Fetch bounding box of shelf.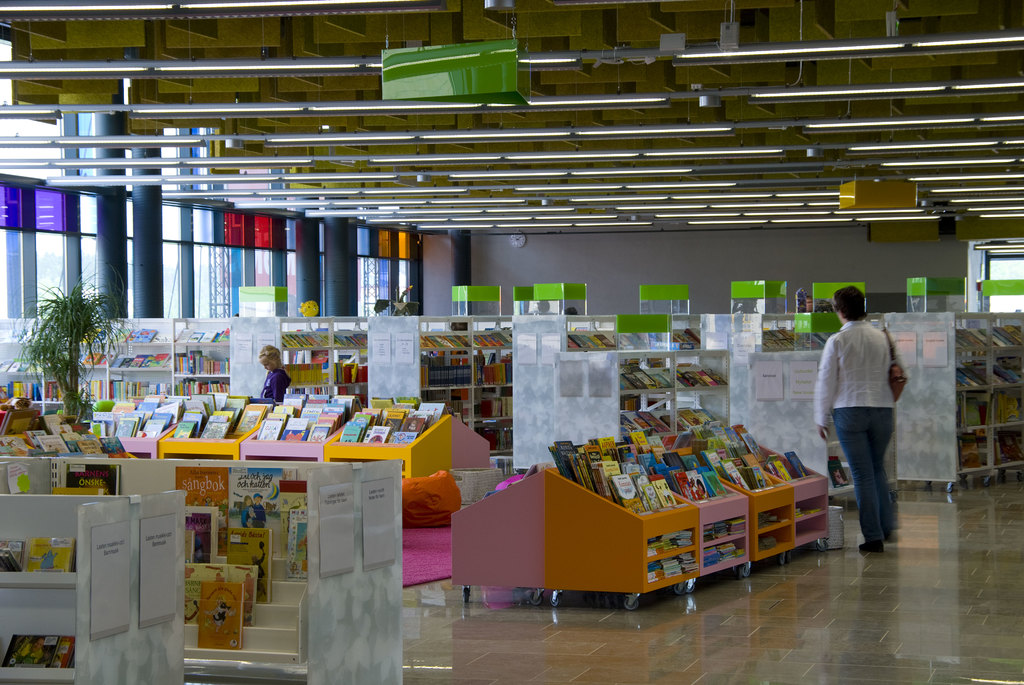
Bbox: box(419, 348, 477, 387).
